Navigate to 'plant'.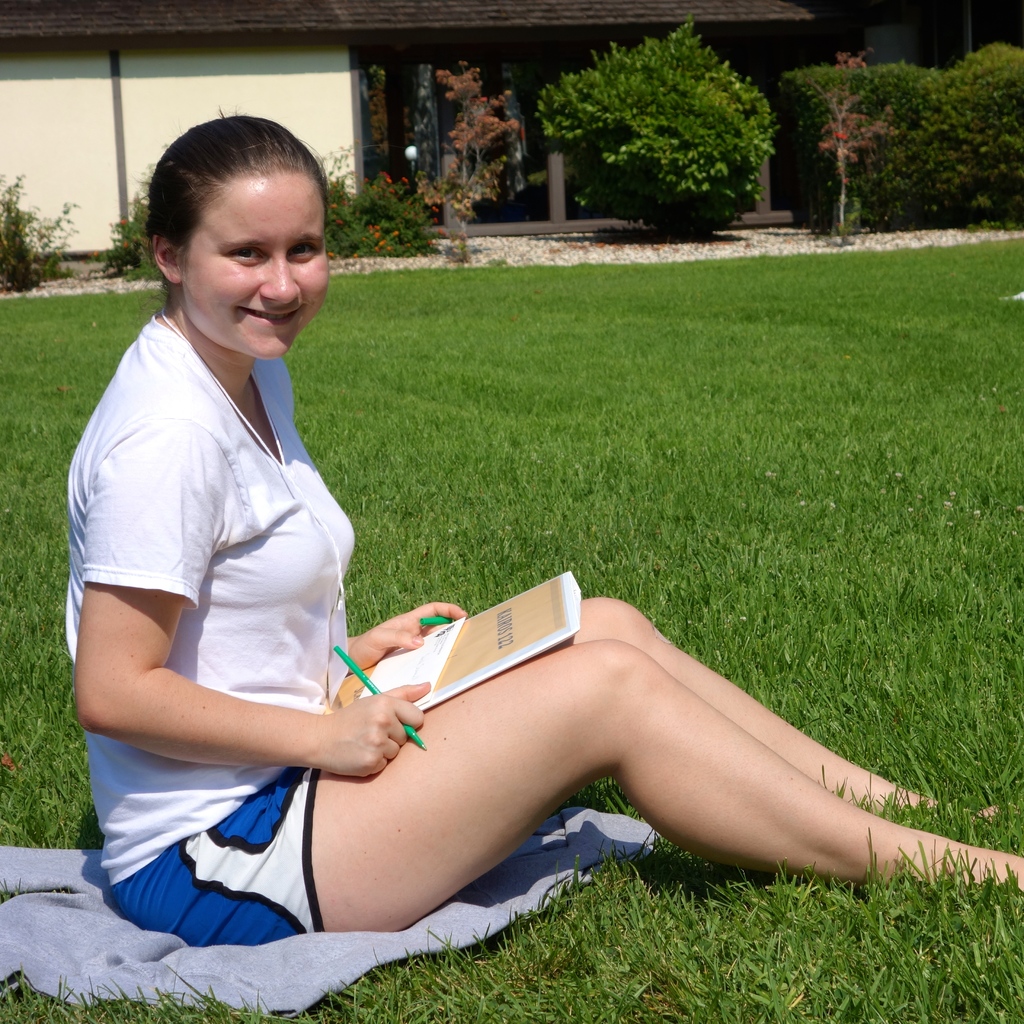
Navigation target: box(787, 47, 1023, 236).
